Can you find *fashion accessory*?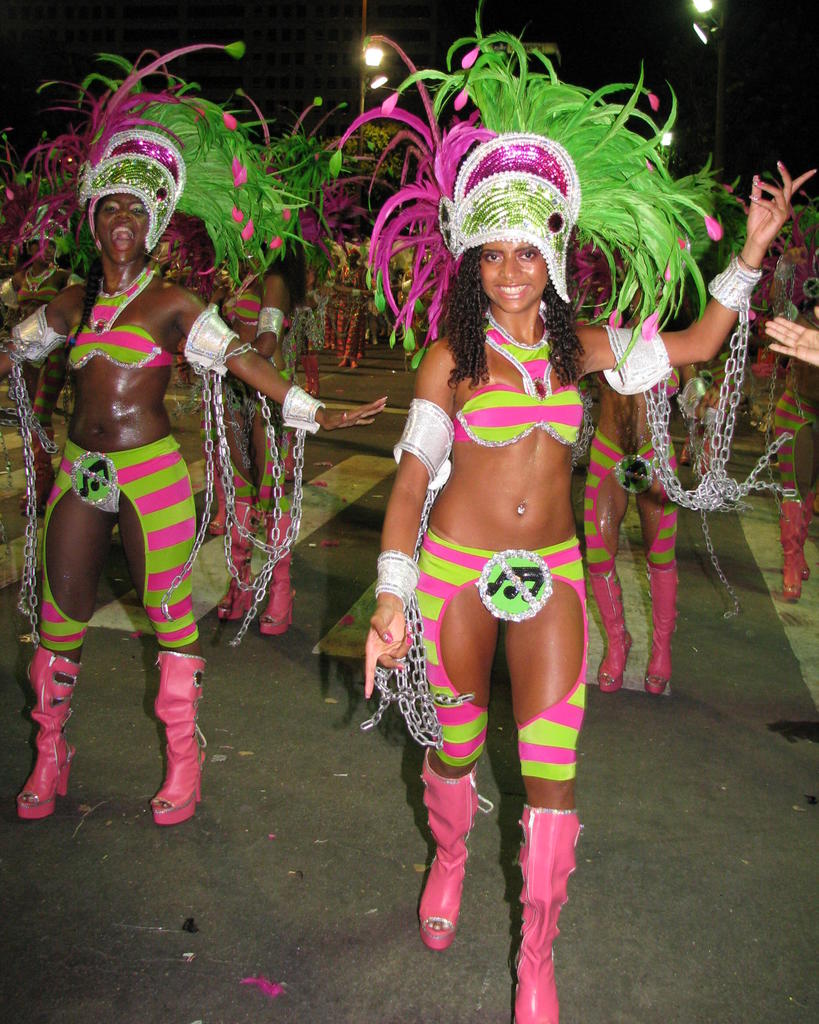
Yes, bounding box: 343, 410, 351, 420.
